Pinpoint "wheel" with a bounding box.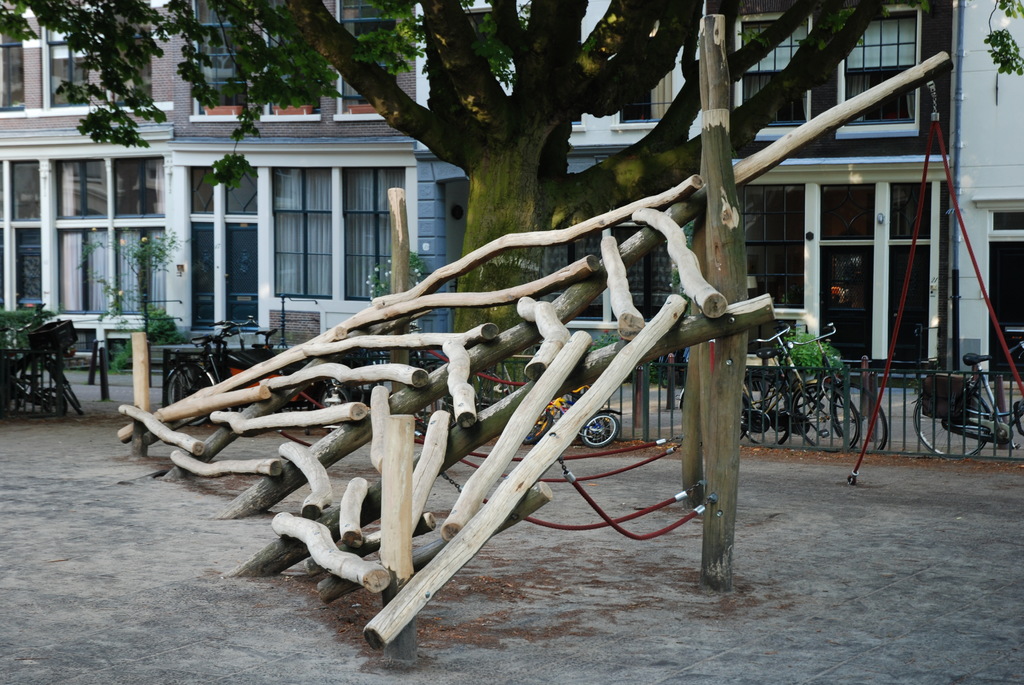
locate(524, 411, 552, 445).
